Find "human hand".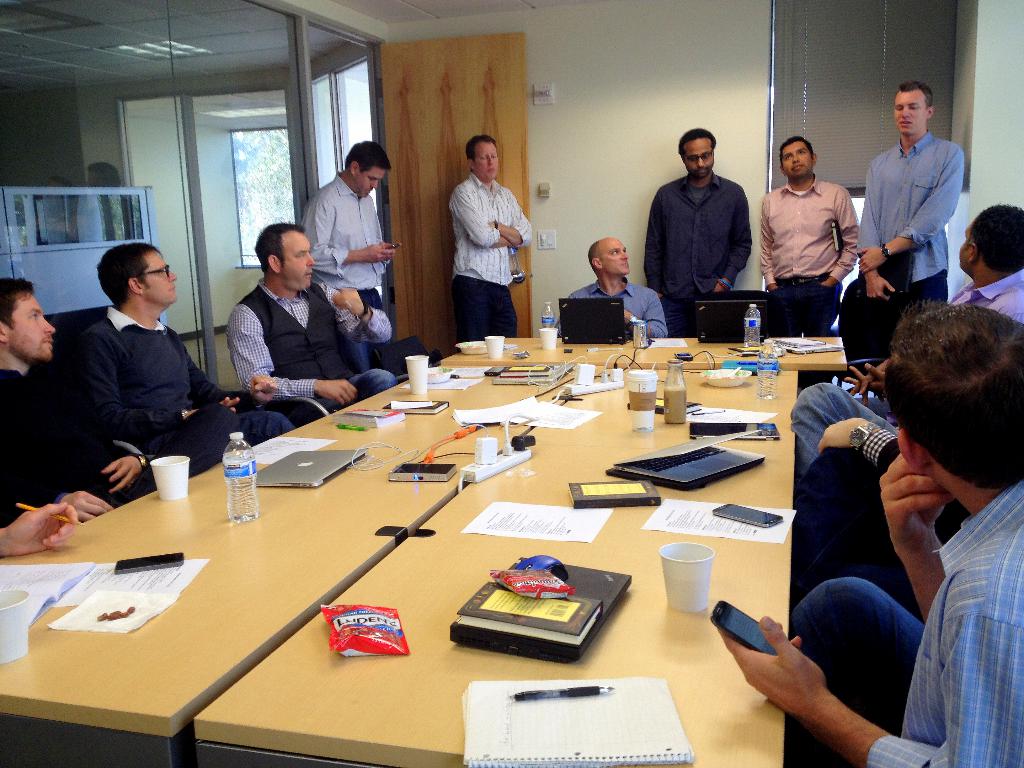
364:241:397:265.
